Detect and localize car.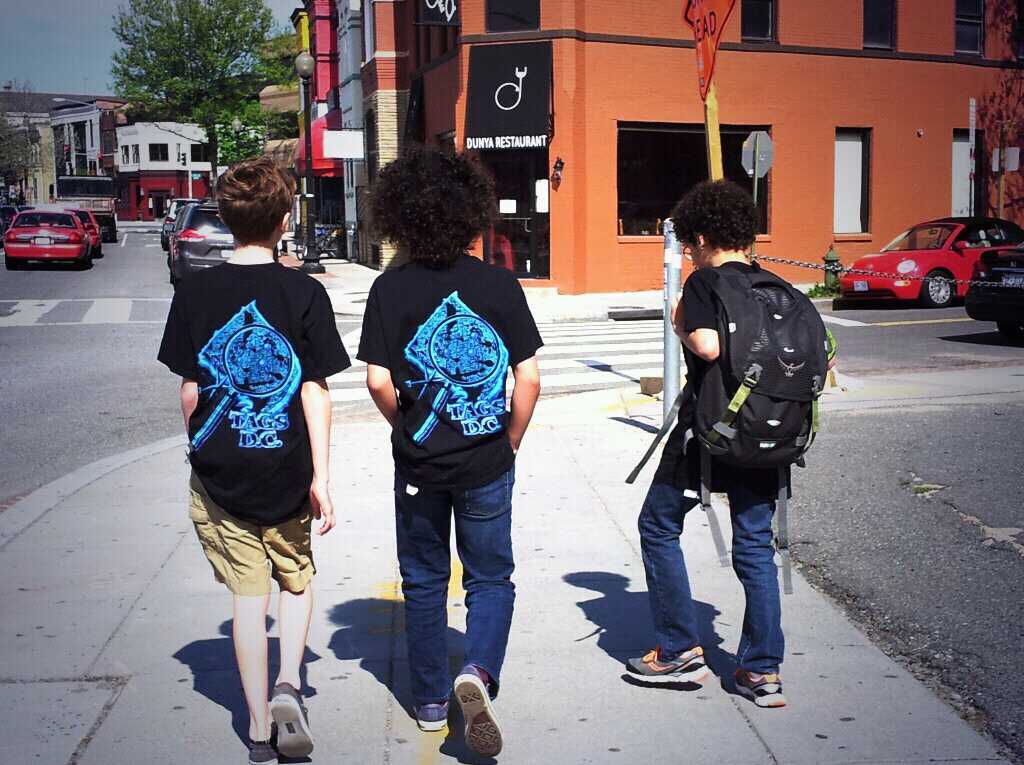
Localized at box(0, 204, 96, 272).
